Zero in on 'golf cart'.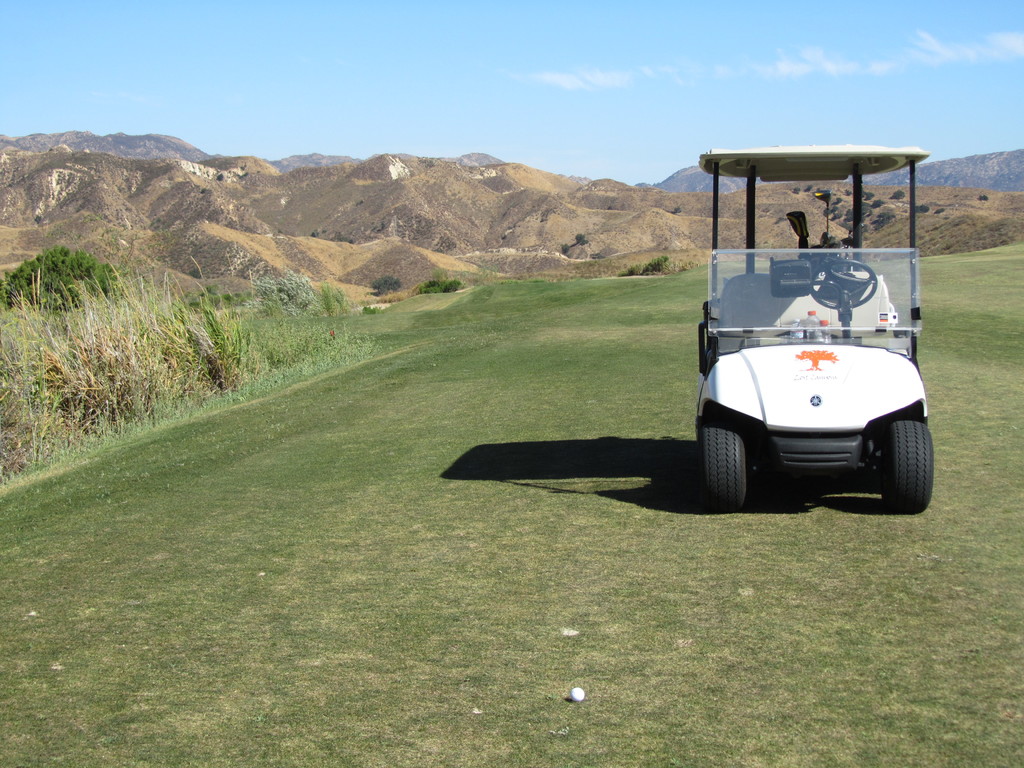
Zeroed in: (left=694, top=144, right=935, bottom=515).
